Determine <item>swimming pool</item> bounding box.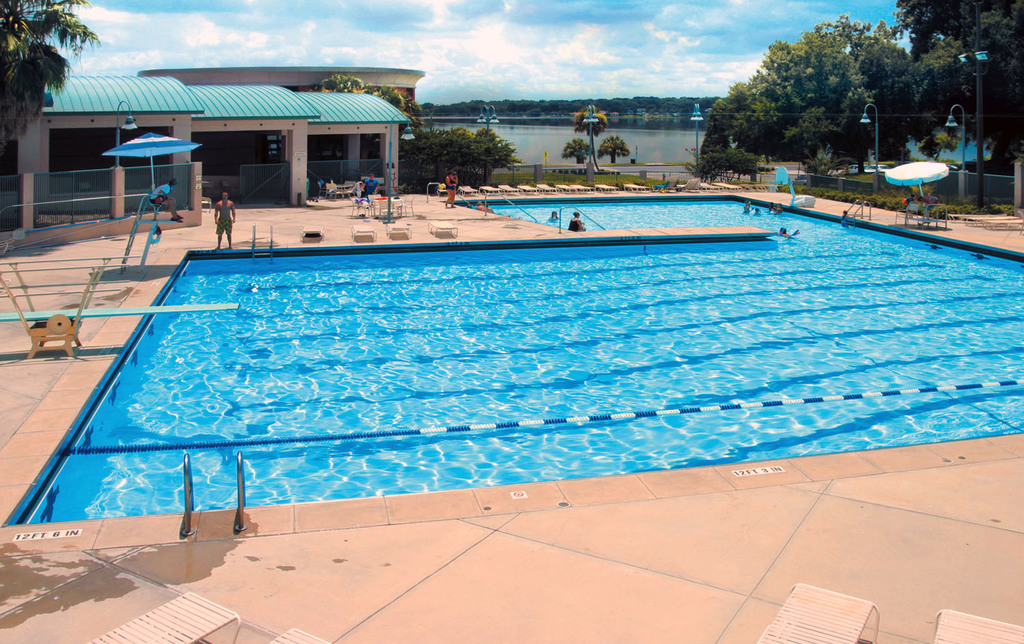
Determined: box=[24, 194, 1023, 526].
